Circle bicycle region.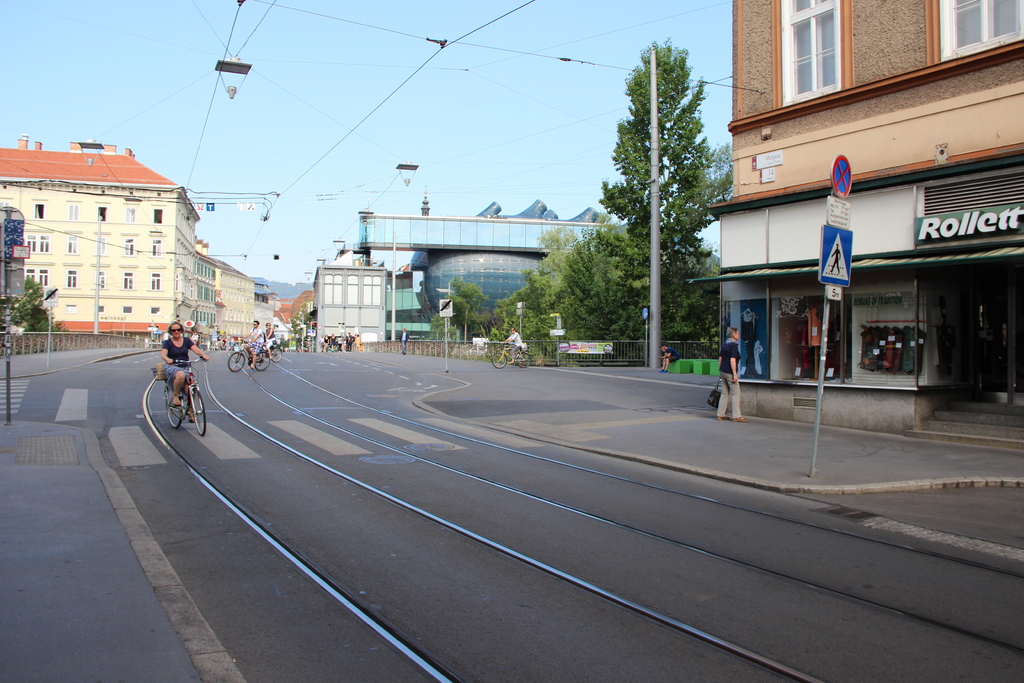
Region: [154, 356, 204, 433].
